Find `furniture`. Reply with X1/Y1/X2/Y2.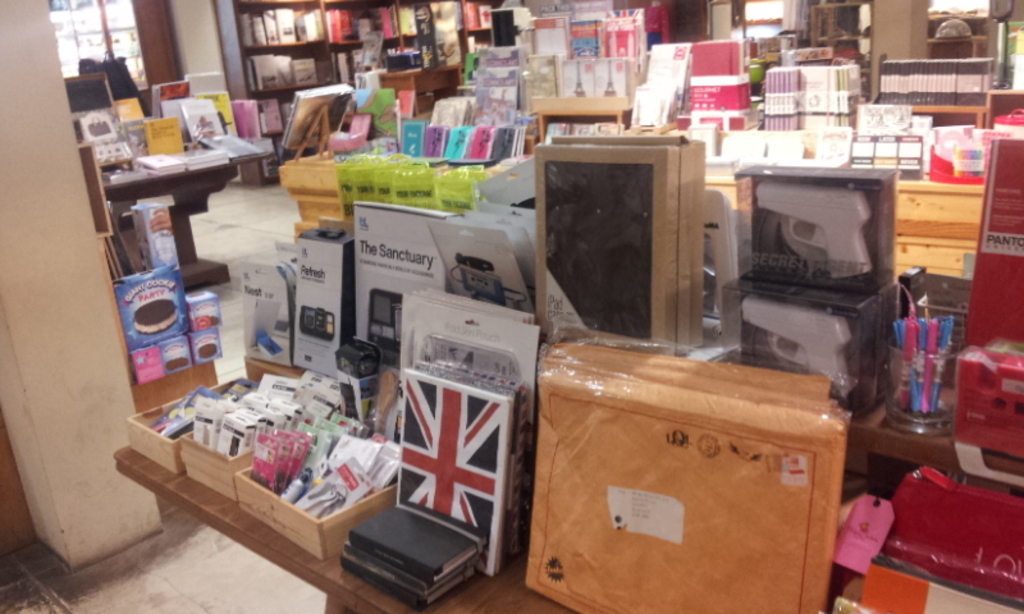
114/359/1023/613.
